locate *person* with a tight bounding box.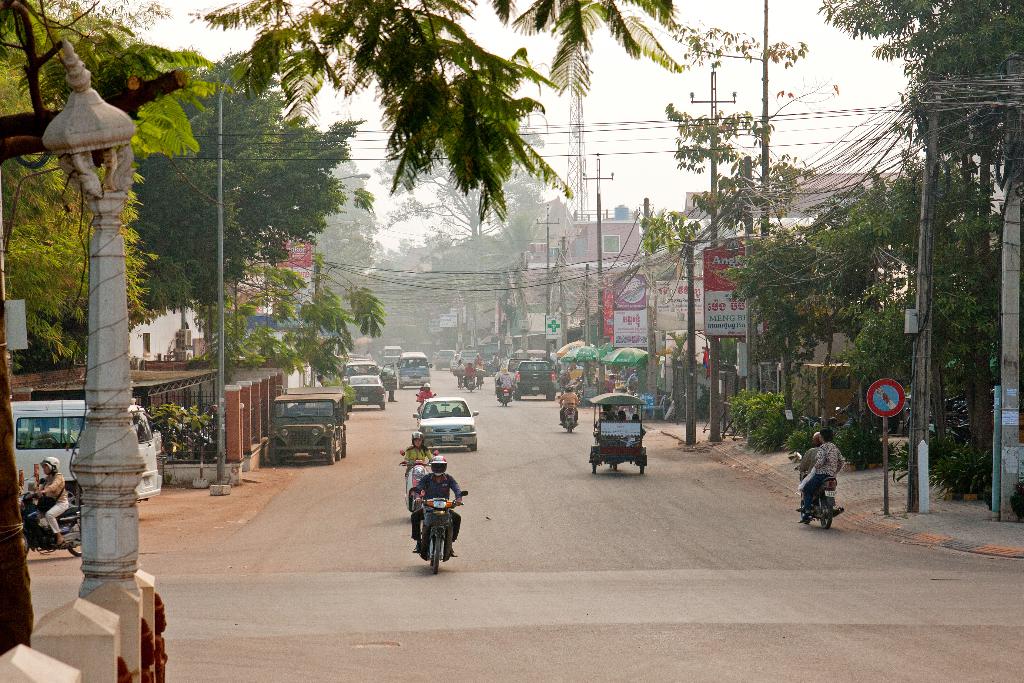
Rect(496, 366, 513, 400).
